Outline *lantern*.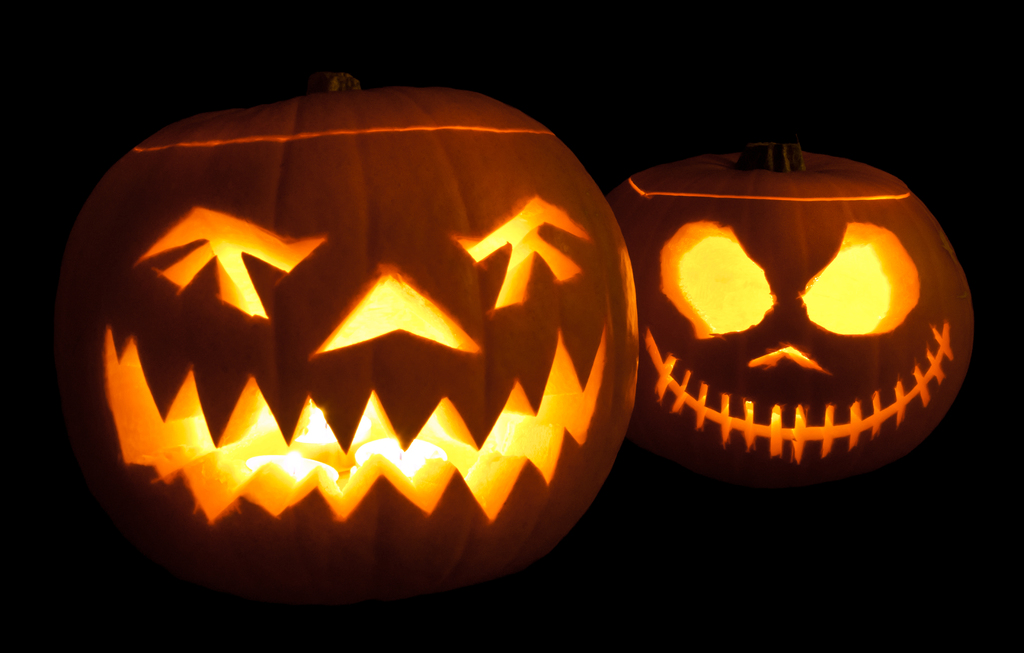
Outline: select_region(607, 143, 976, 484).
